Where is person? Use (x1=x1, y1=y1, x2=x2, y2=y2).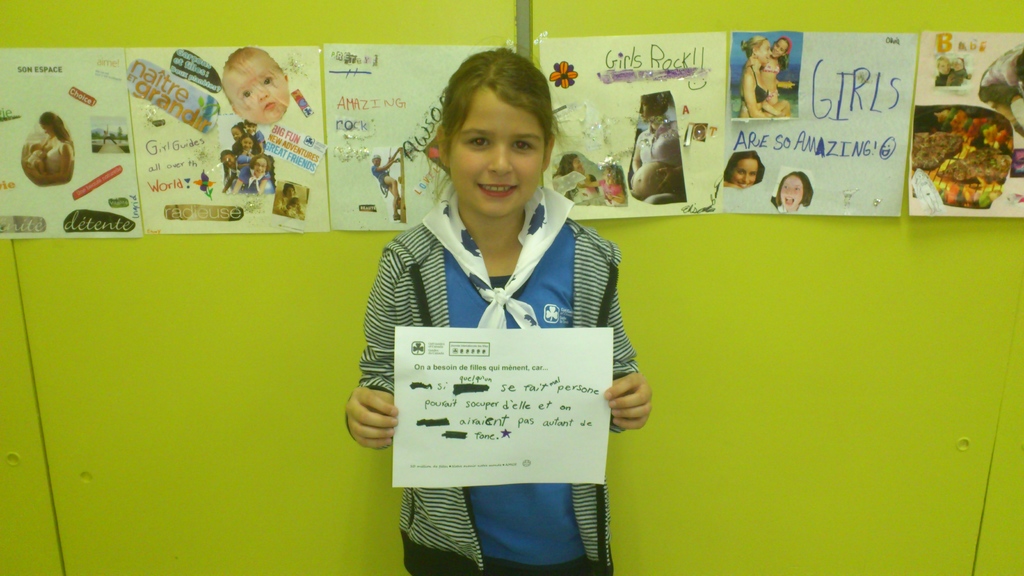
(x1=221, y1=147, x2=263, y2=189).
